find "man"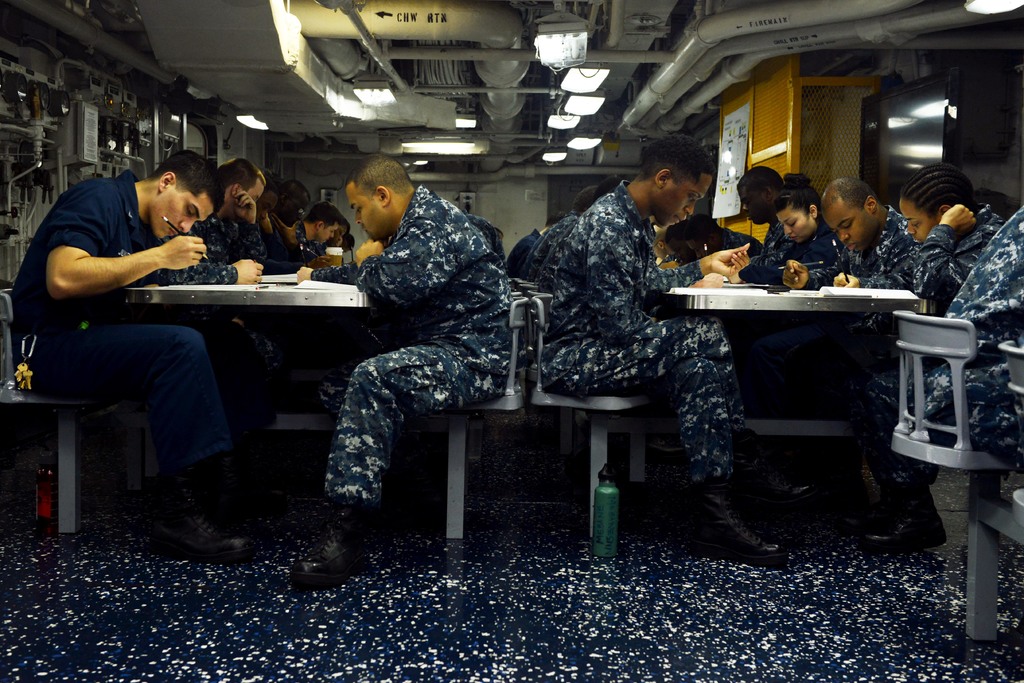
bbox=[295, 150, 518, 589]
